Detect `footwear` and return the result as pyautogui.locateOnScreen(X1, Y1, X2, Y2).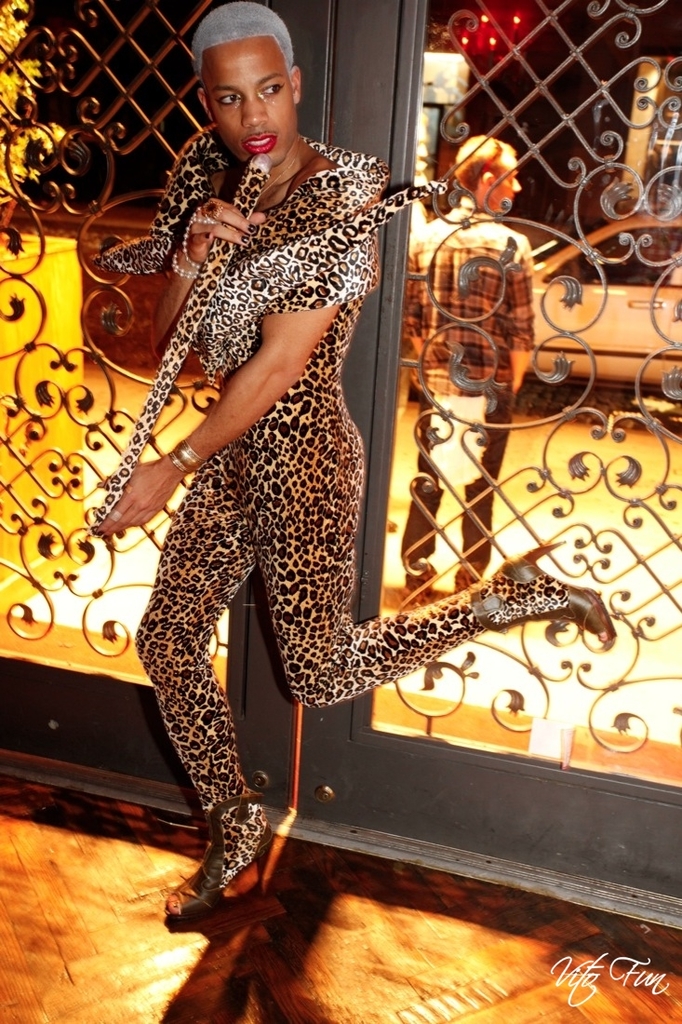
pyautogui.locateOnScreen(497, 537, 613, 645).
